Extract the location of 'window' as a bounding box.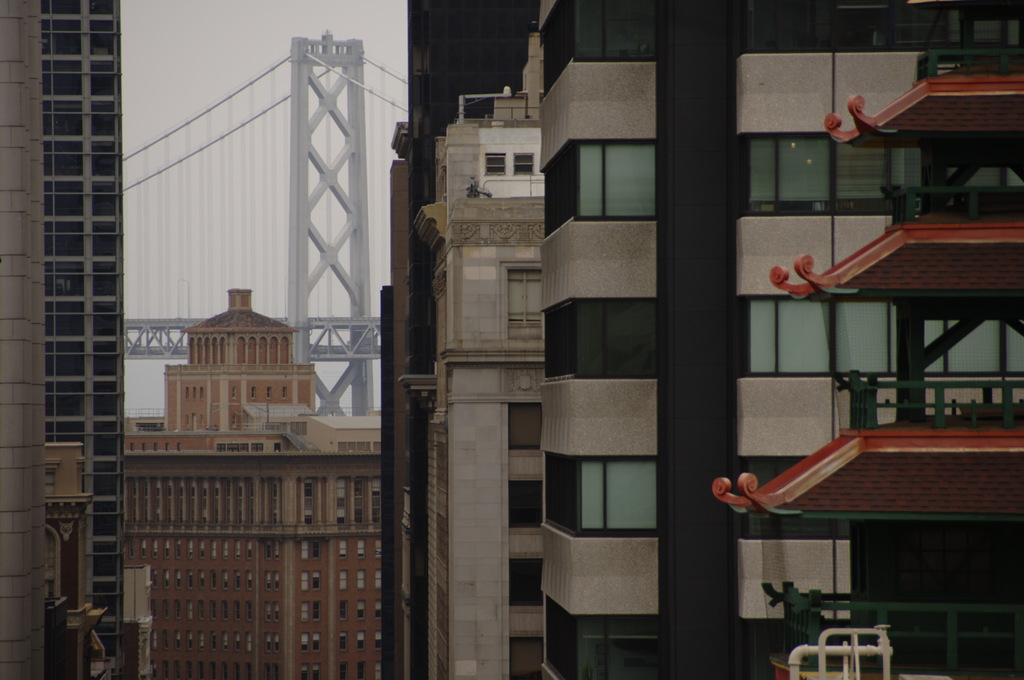
<region>577, 0, 653, 60</region>.
